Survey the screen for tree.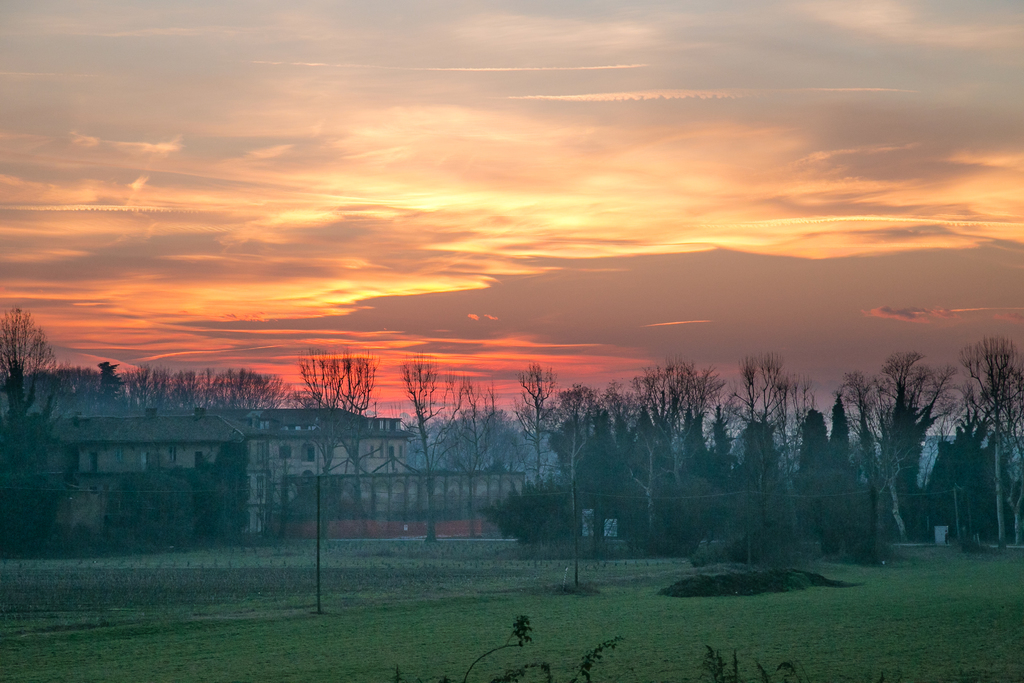
Survey found: l=0, t=404, r=79, b=530.
